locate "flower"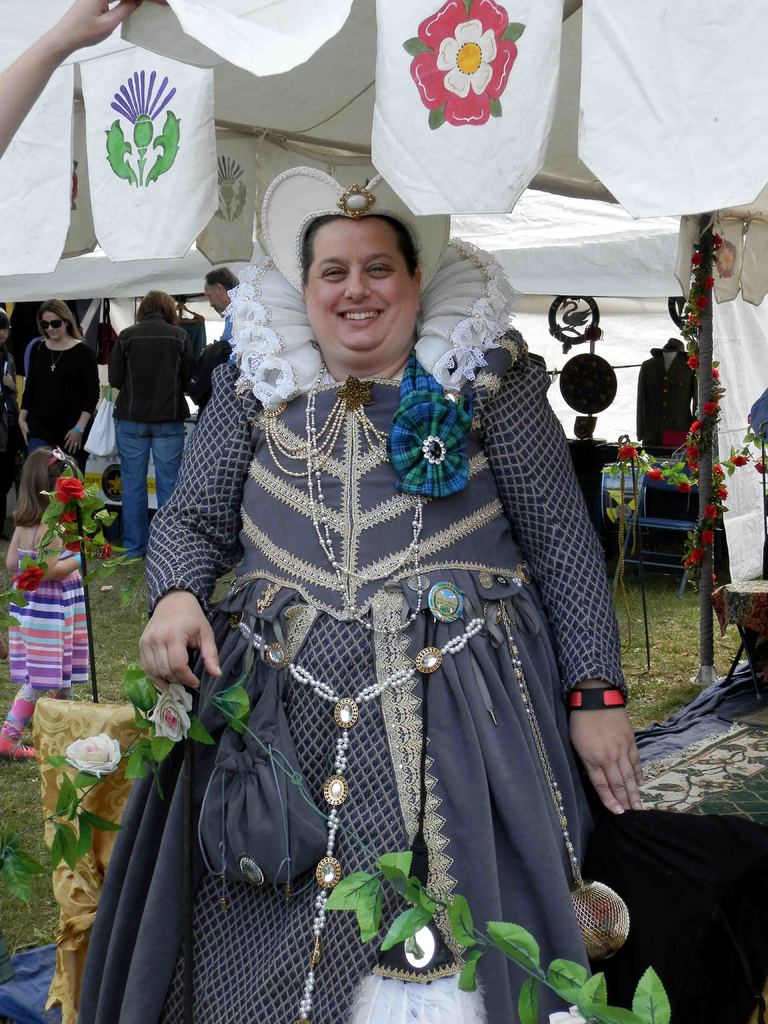
rect(71, 735, 106, 784)
